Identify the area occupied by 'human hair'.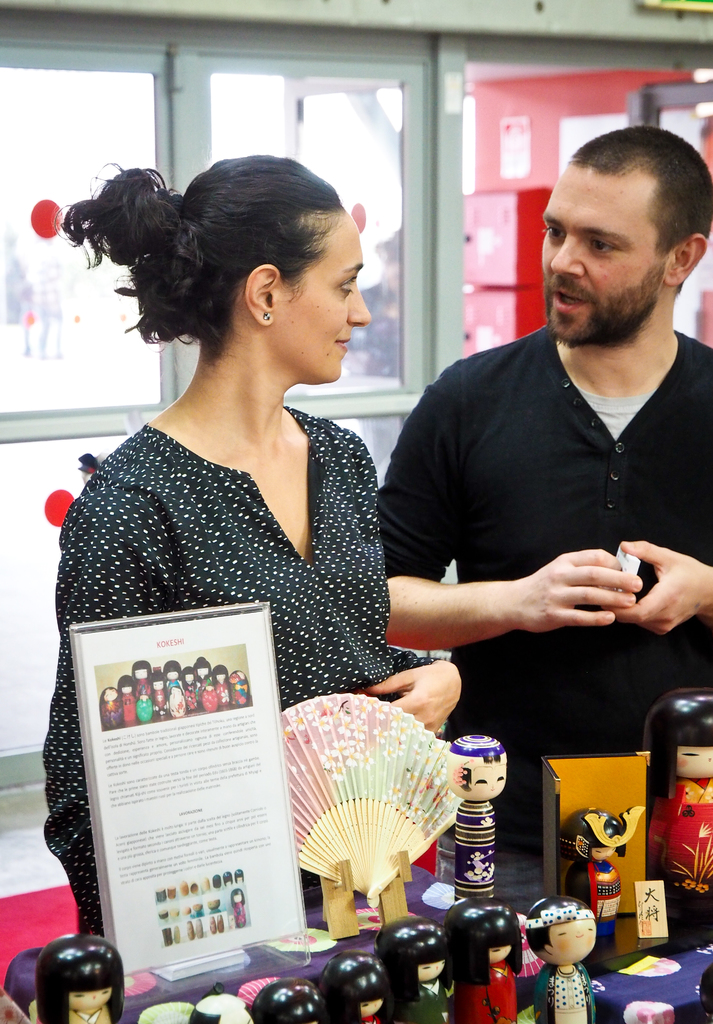
Area: select_region(181, 666, 195, 678).
